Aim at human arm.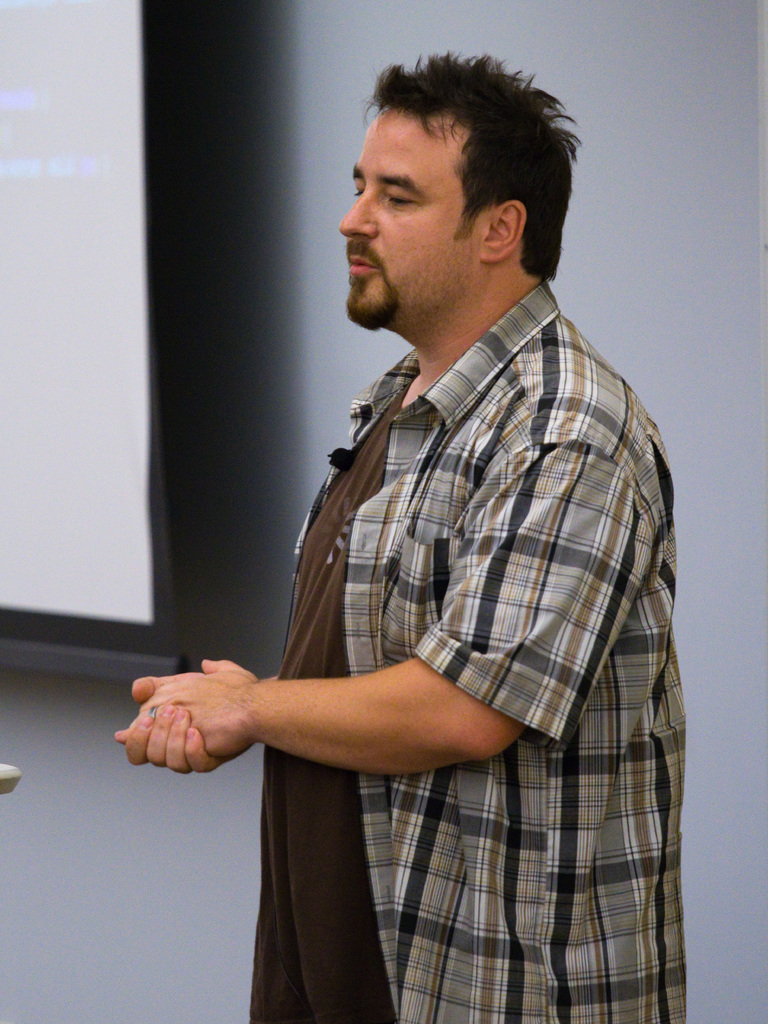
Aimed at l=159, t=540, r=602, b=809.
